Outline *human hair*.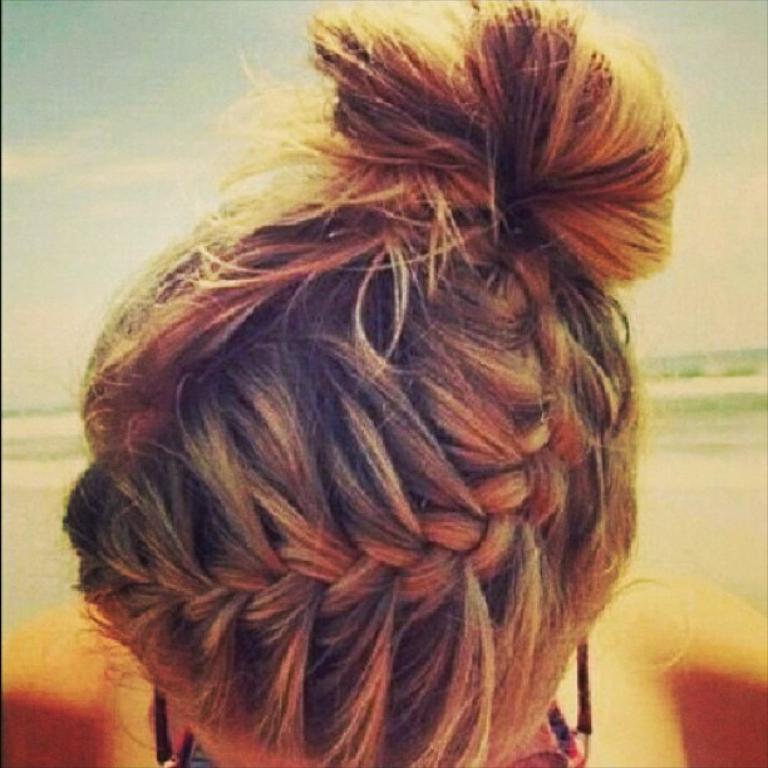
Outline: BBox(63, 0, 689, 767).
